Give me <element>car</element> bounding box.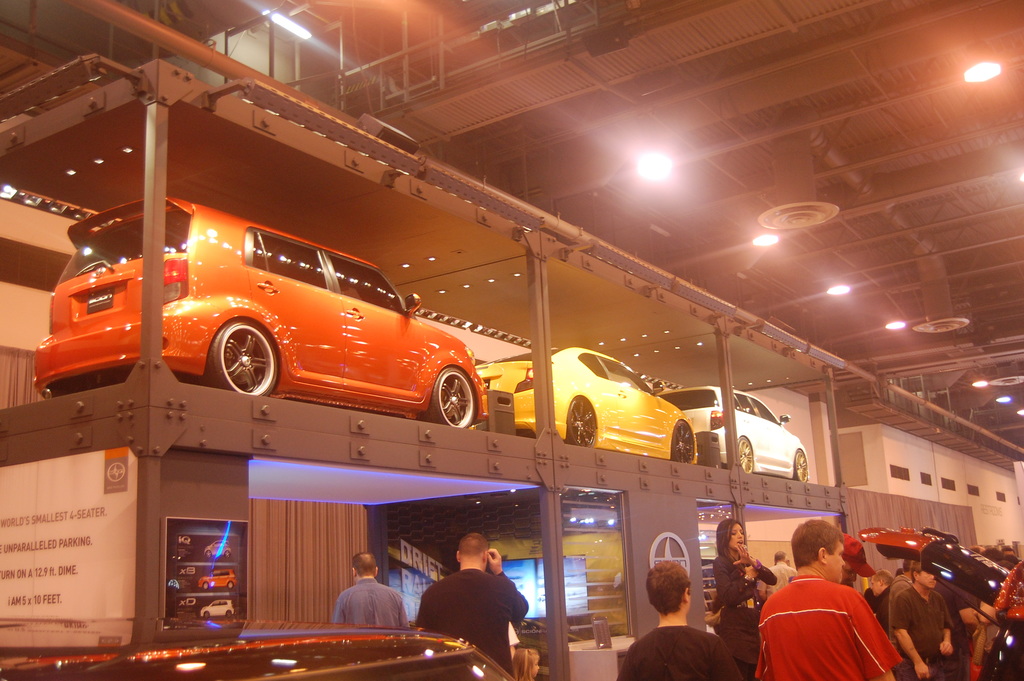
[30, 193, 496, 430].
